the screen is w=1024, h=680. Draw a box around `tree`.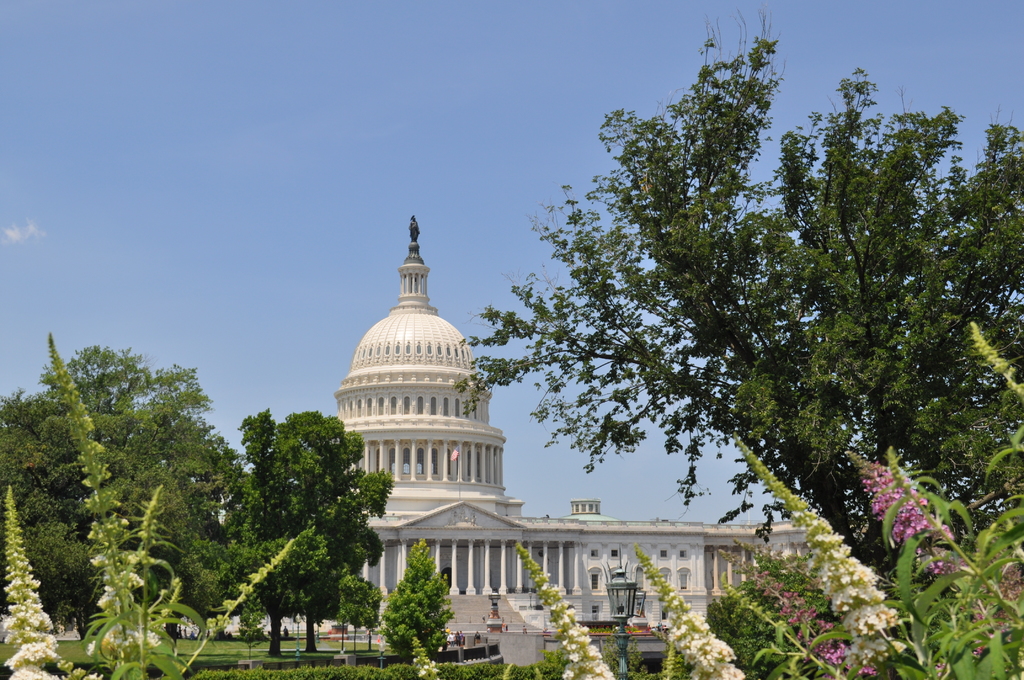
box=[381, 534, 452, 658].
